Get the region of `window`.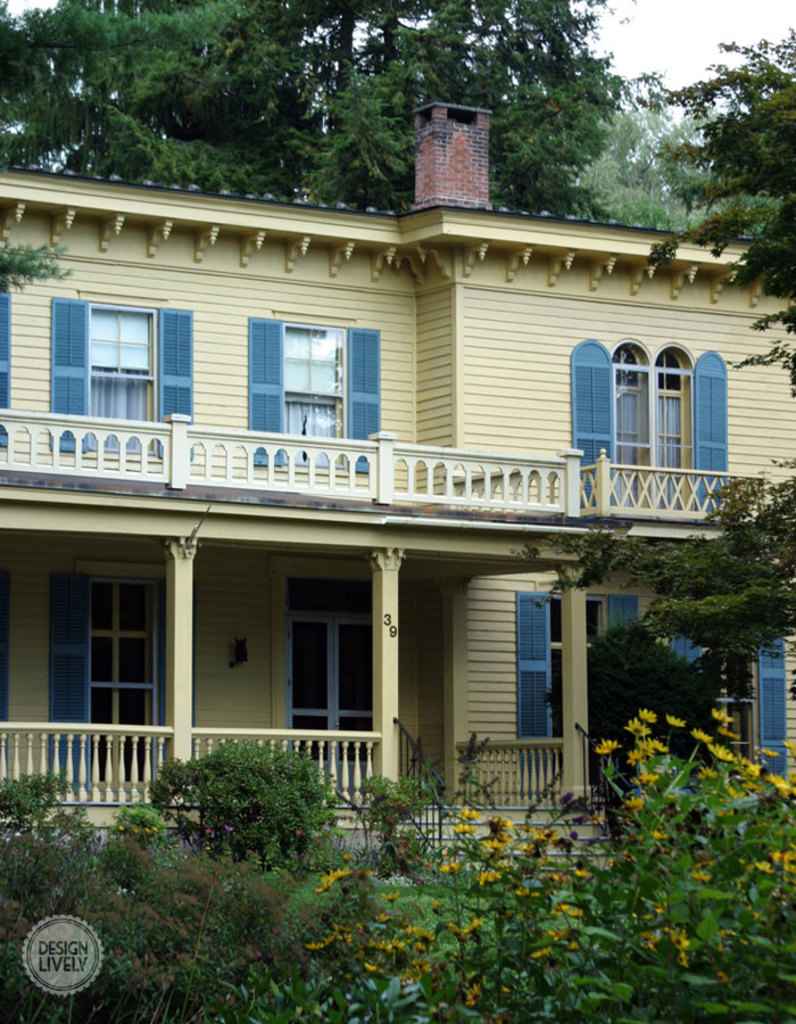
detection(53, 292, 202, 464).
